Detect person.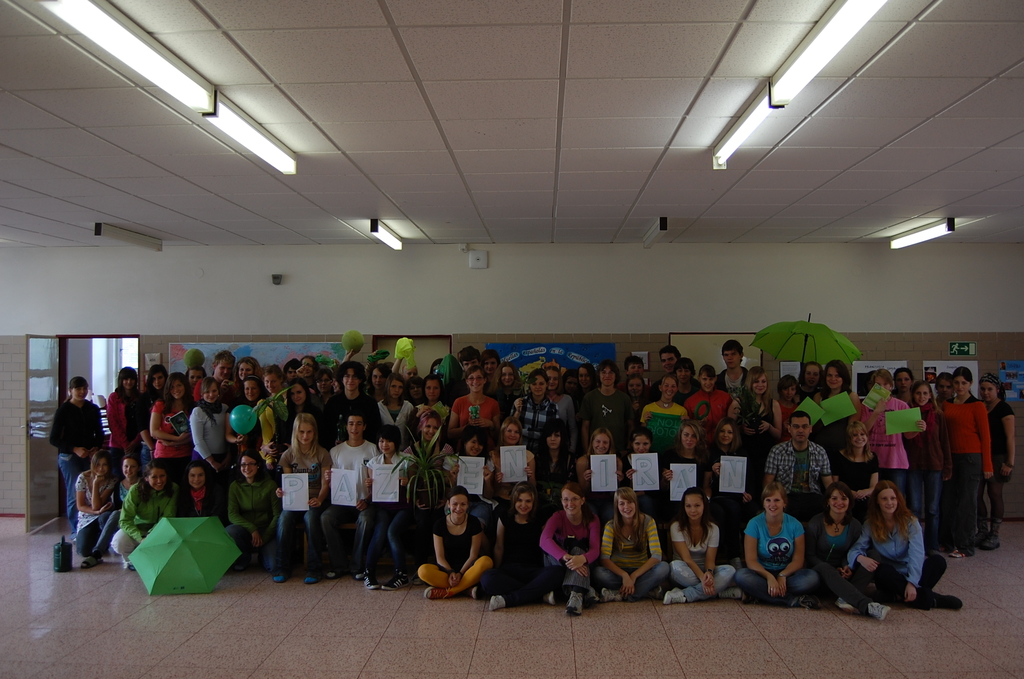
Detected at bbox(888, 366, 915, 409).
